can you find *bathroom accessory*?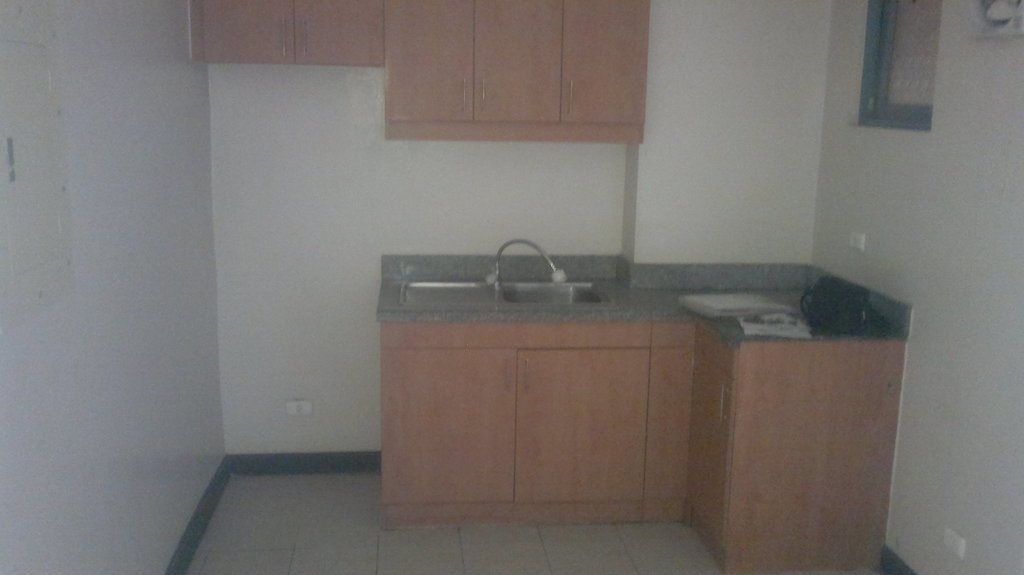
Yes, bounding box: bbox=(489, 239, 569, 295).
